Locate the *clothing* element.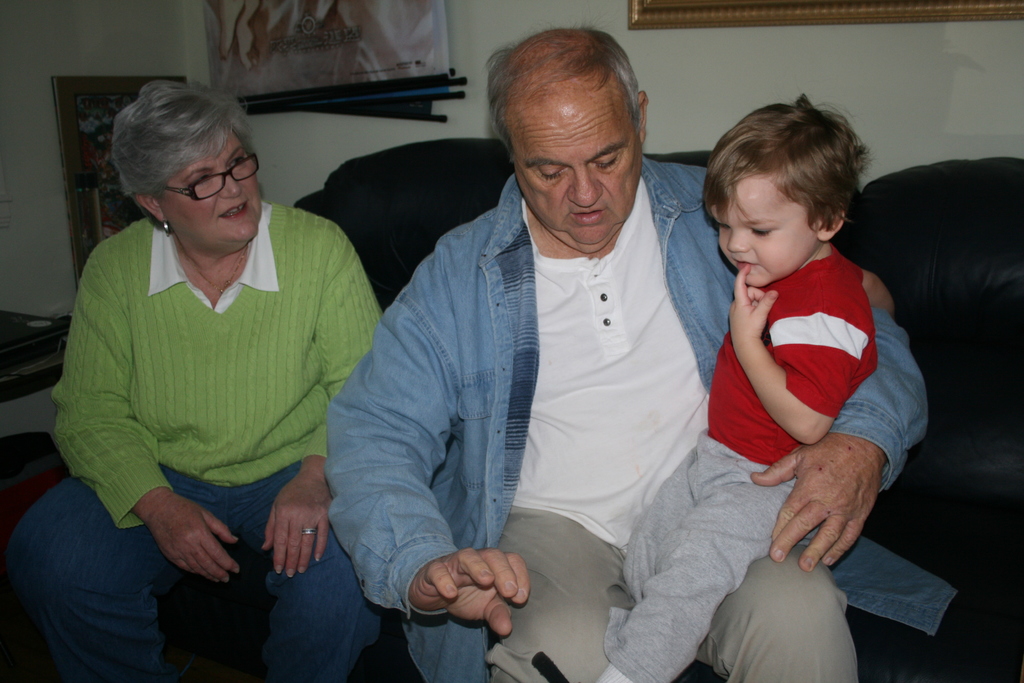
Element bbox: crop(45, 164, 378, 607).
